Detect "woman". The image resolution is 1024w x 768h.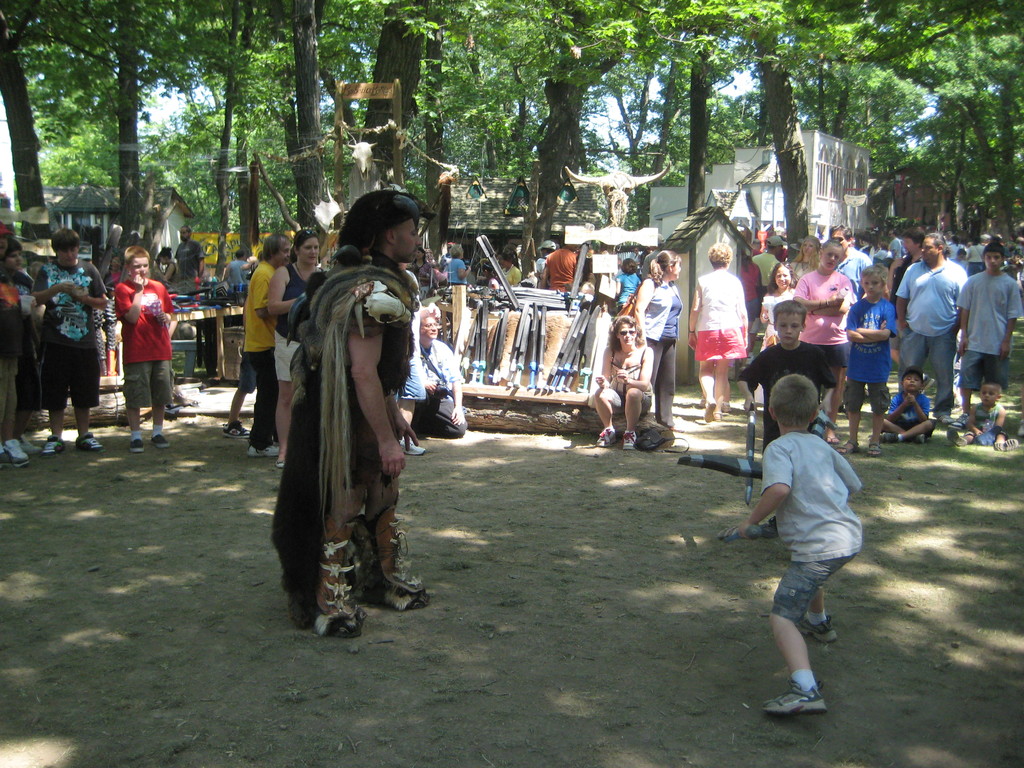
region(264, 230, 333, 484).
